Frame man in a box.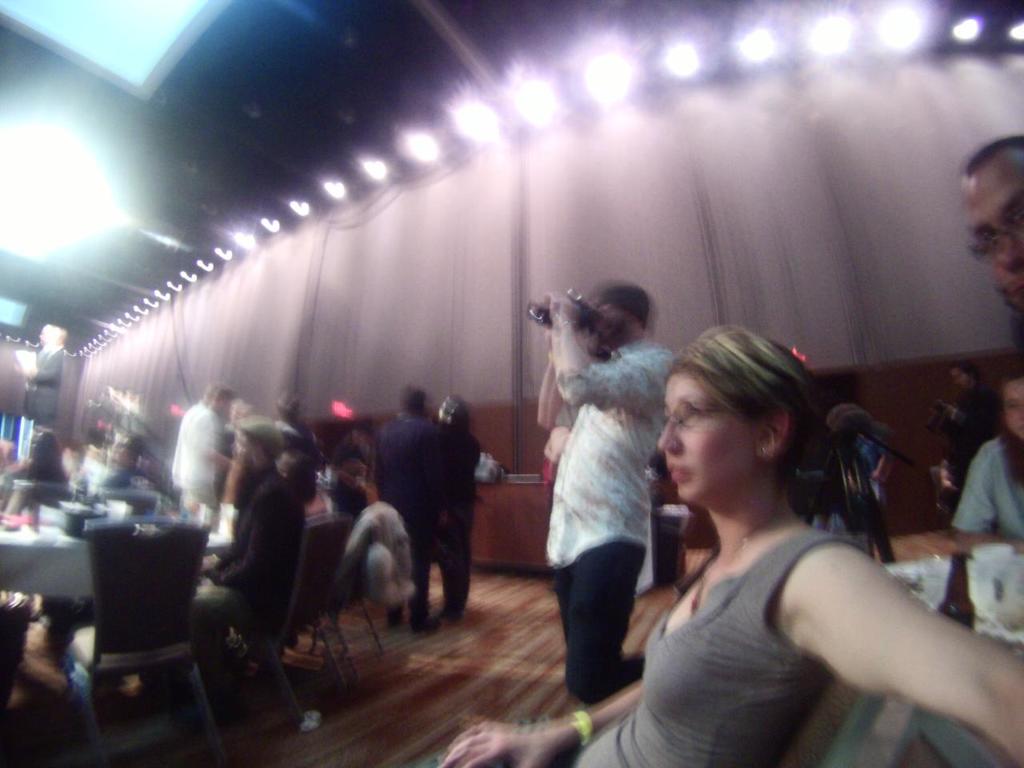
Rect(518, 288, 713, 726).
